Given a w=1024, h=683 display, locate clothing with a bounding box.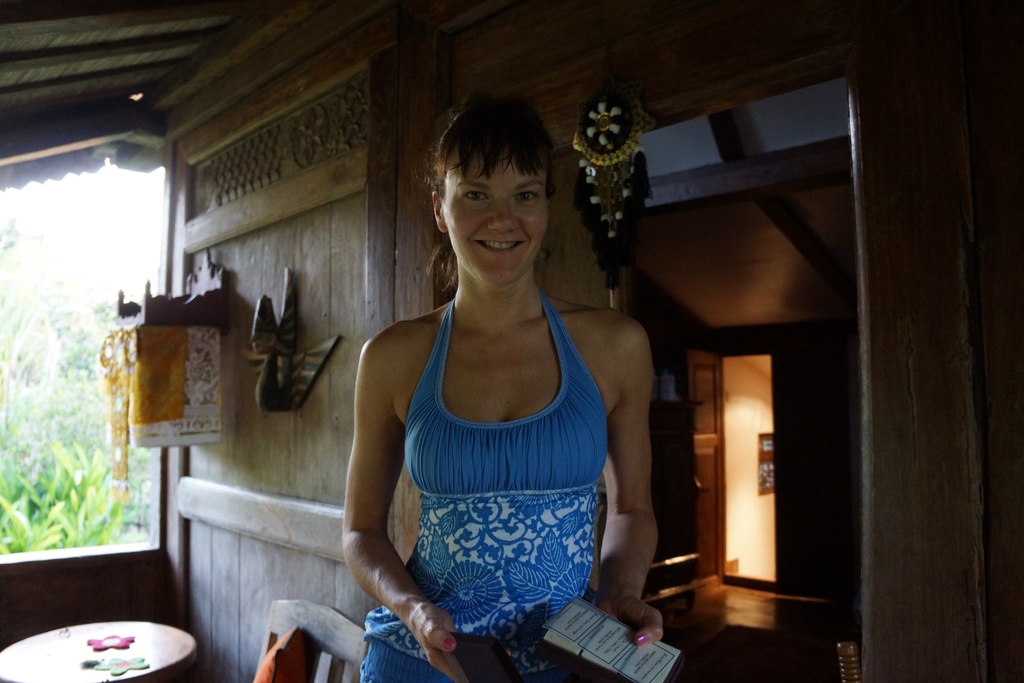
Located: x1=342 y1=311 x2=643 y2=650.
